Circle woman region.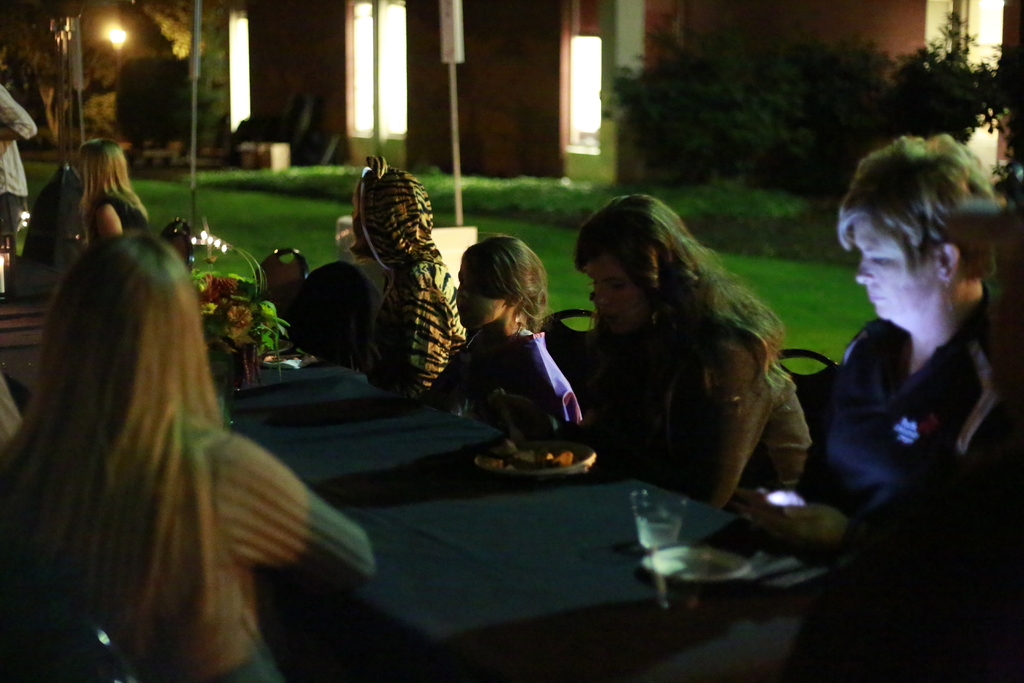
Region: [3, 225, 385, 663].
